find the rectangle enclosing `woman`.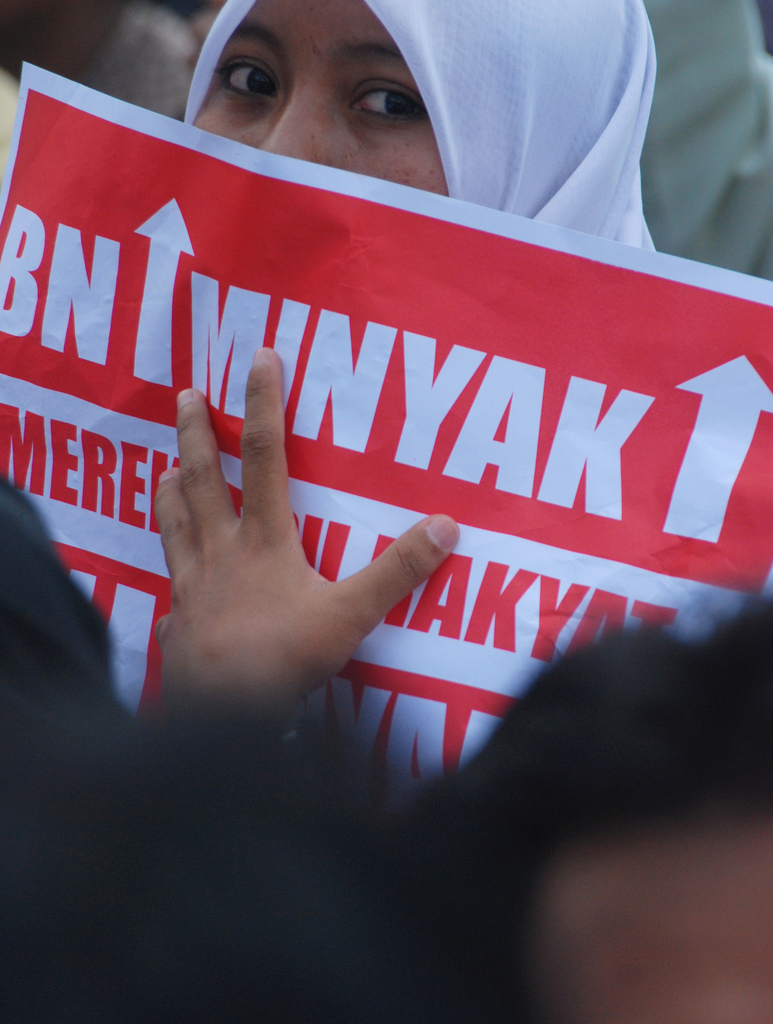
156:0:676:772.
